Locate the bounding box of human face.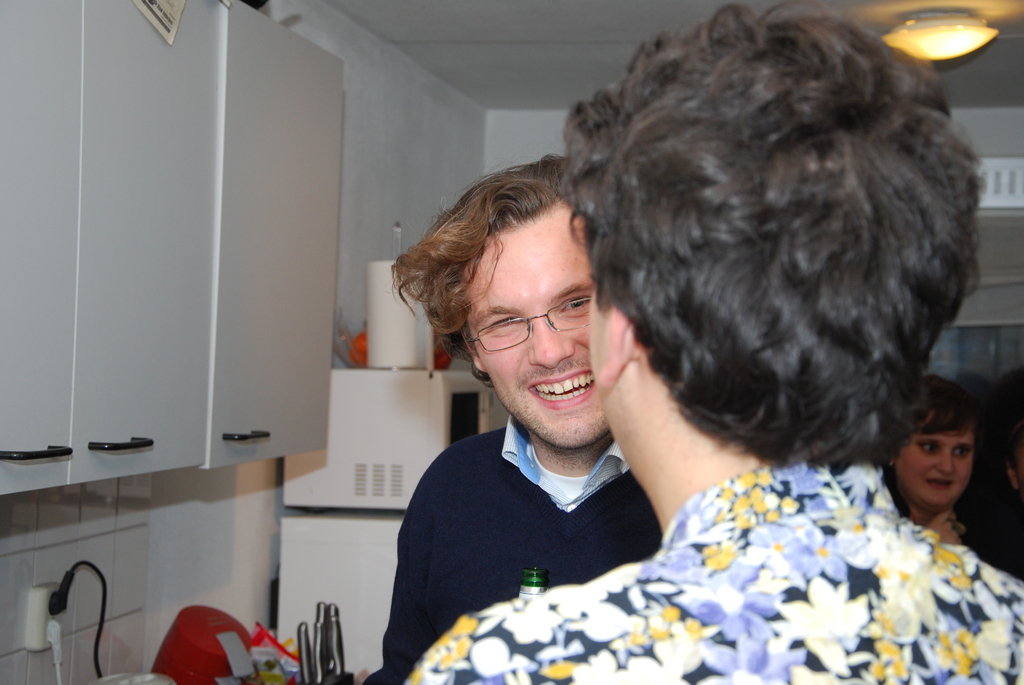
Bounding box: left=457, top=197, right=602, bottom=449.
